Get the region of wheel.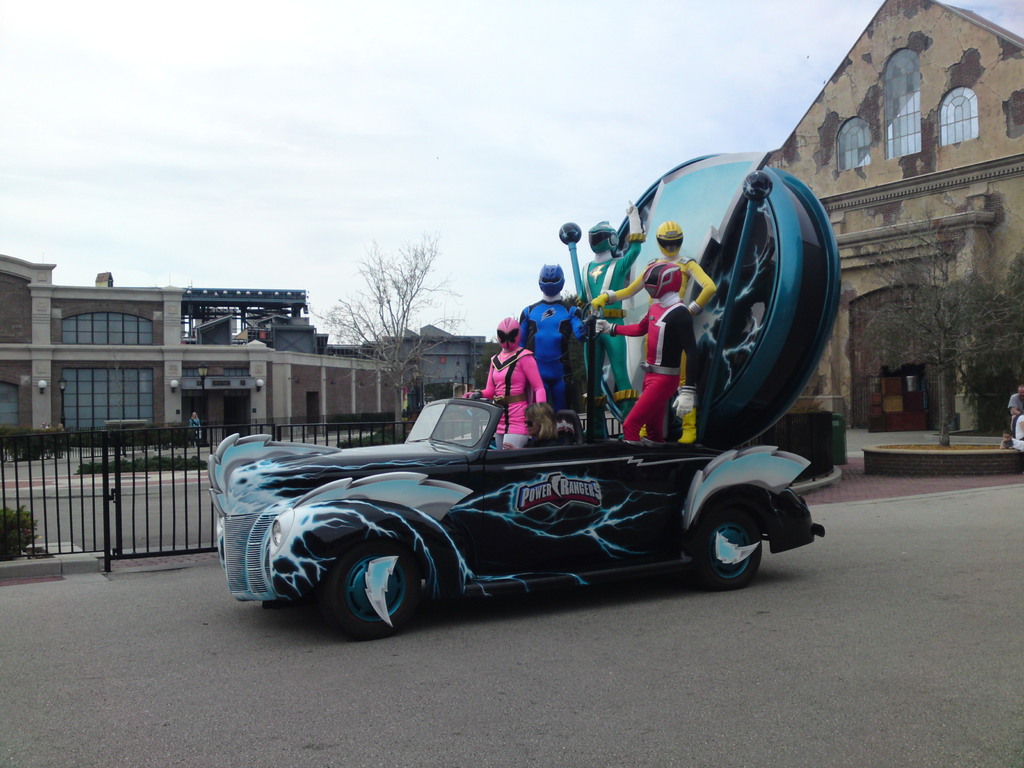
crop(693, 506, 762, 589).
